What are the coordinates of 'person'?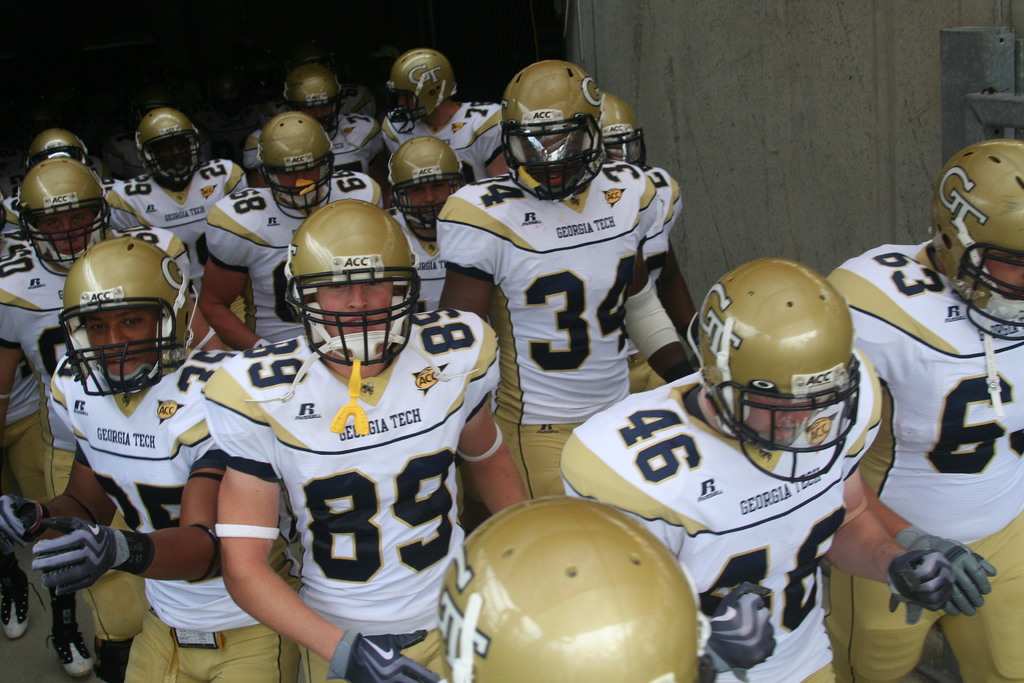
detection(244, 53, 386, 169).
